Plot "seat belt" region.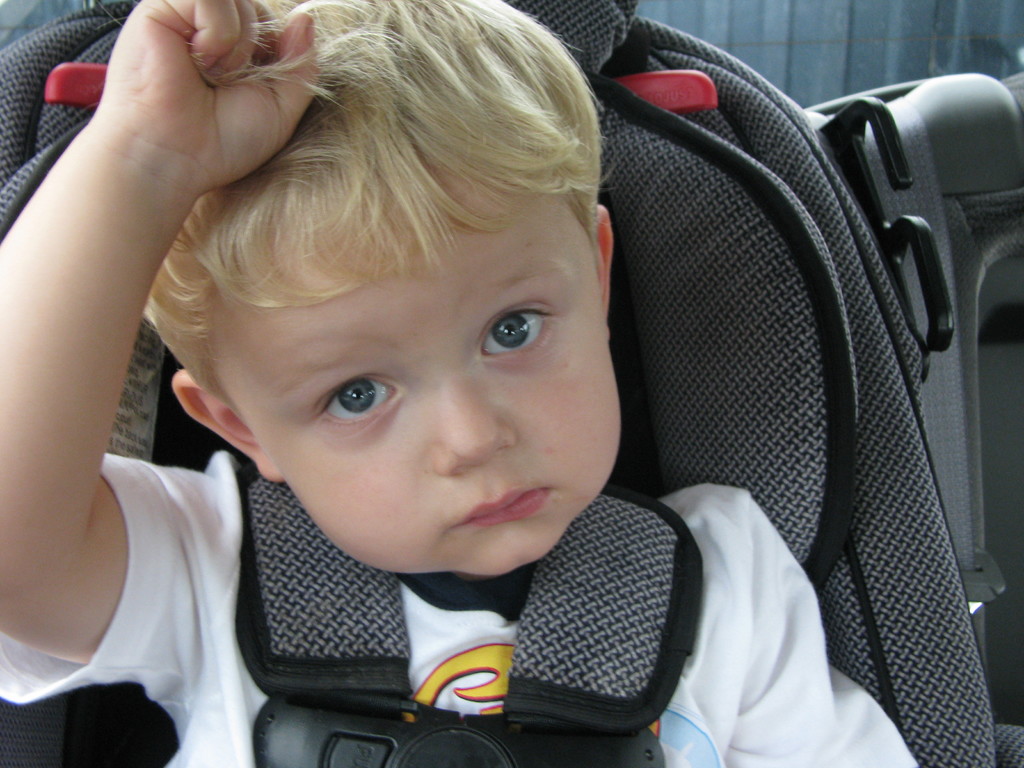
Plotted at 233, 463, 703, 767.
